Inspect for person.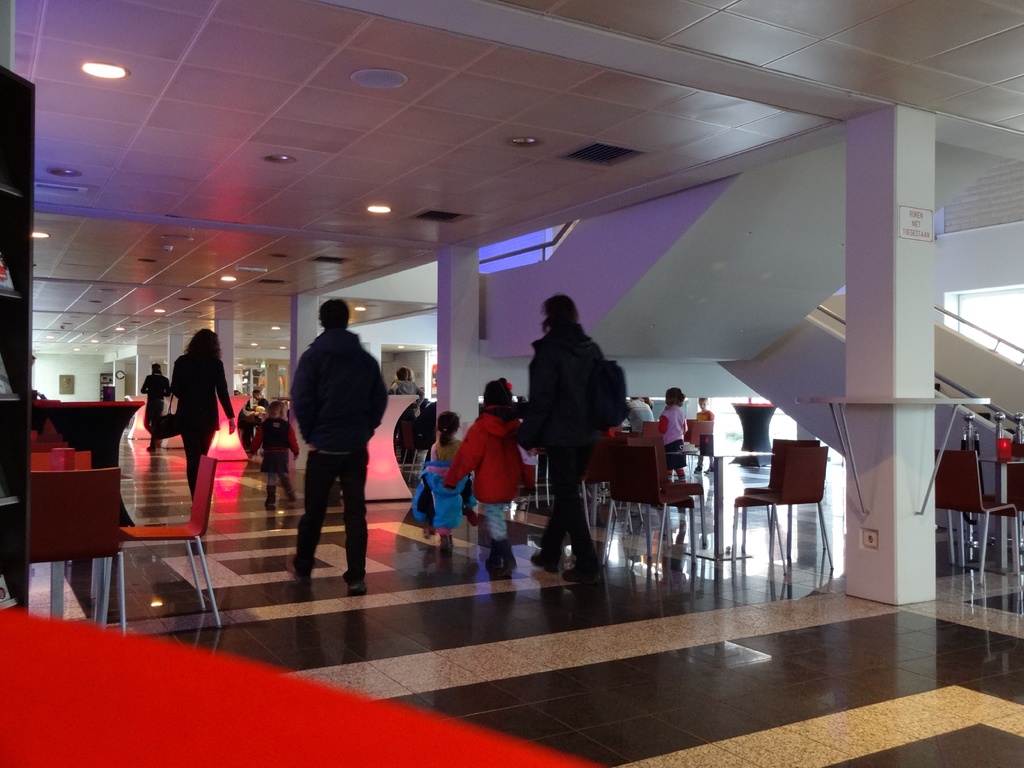
Inspection: 412, 404, 472, 545.
